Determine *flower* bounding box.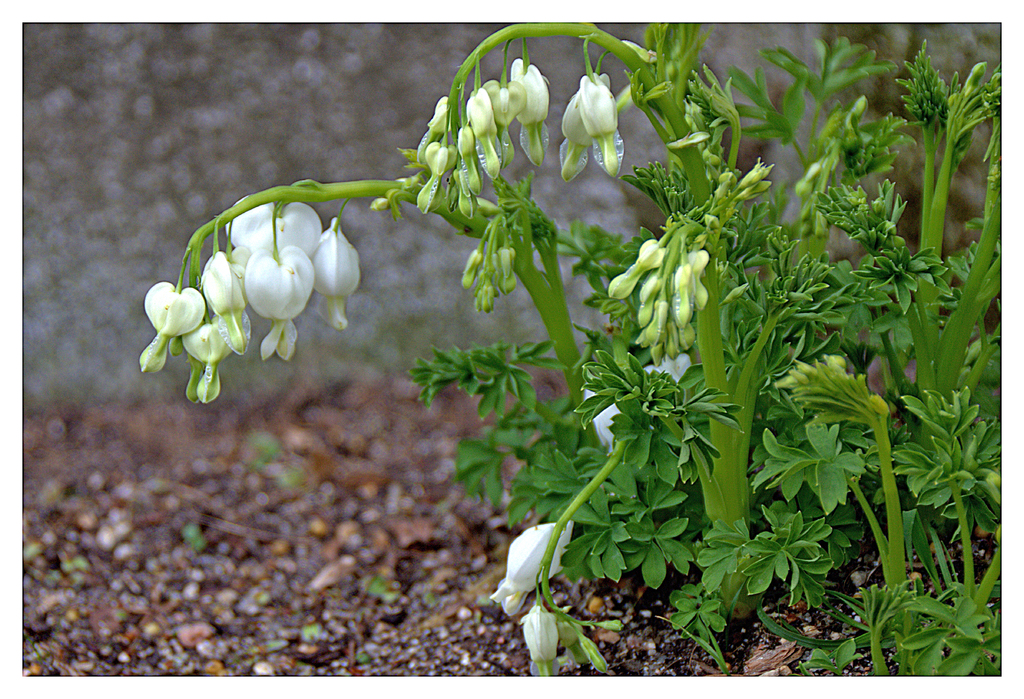
Determined: Rect(584, 350, 692, 447).
